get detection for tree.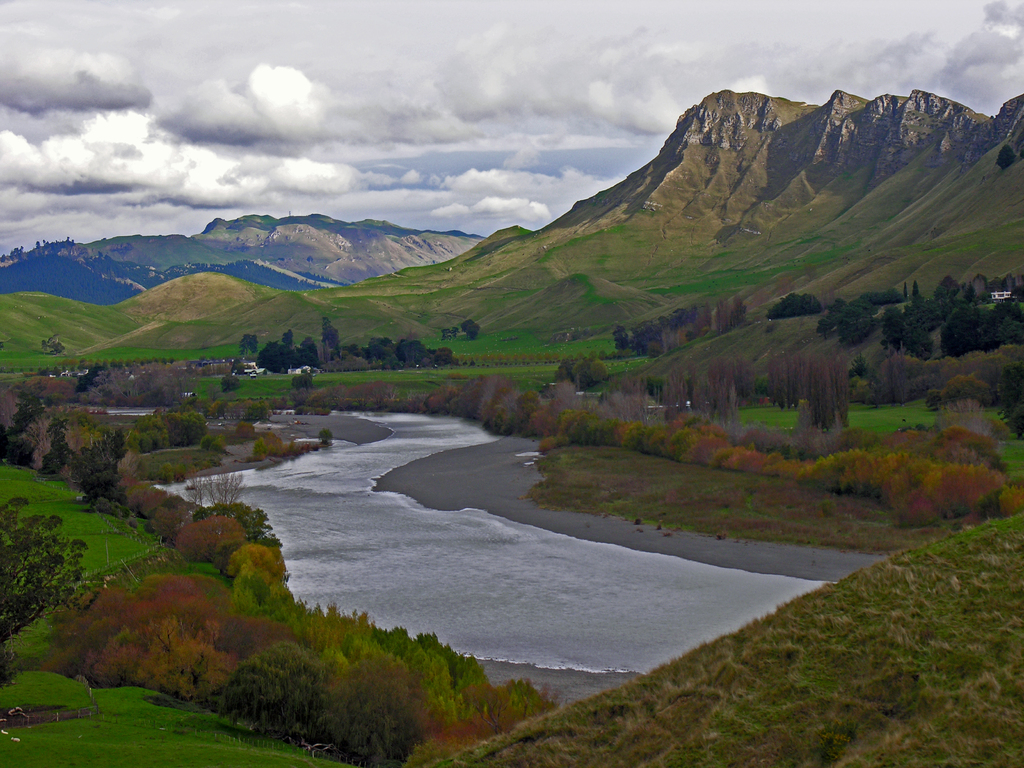
Detection: pyautogui.locateOnScreen(219, 374, 241, 392).
